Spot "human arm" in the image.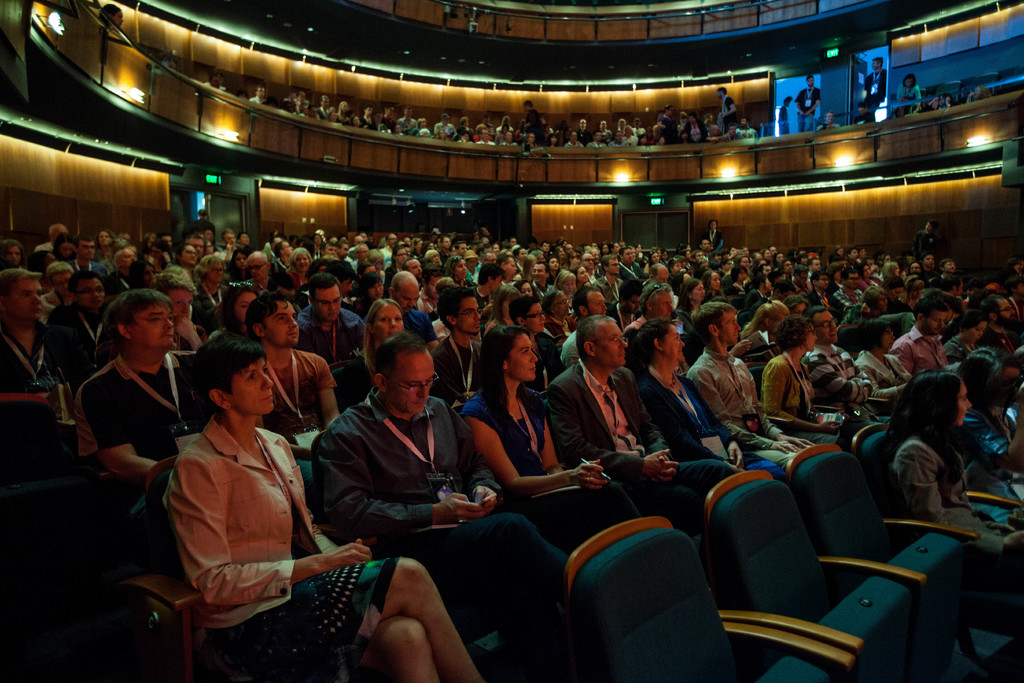
"human arm" found at (left=862, top=366, right=912, bottom=400).
